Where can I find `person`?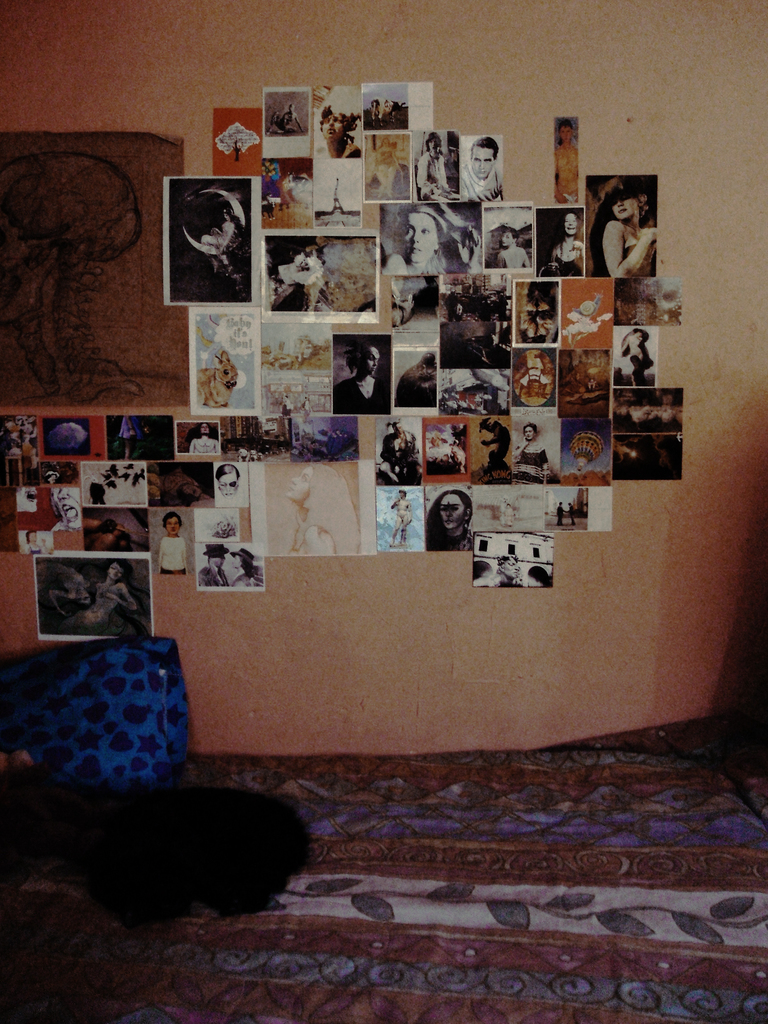
You can find it at 200, 204, 239, 274.
